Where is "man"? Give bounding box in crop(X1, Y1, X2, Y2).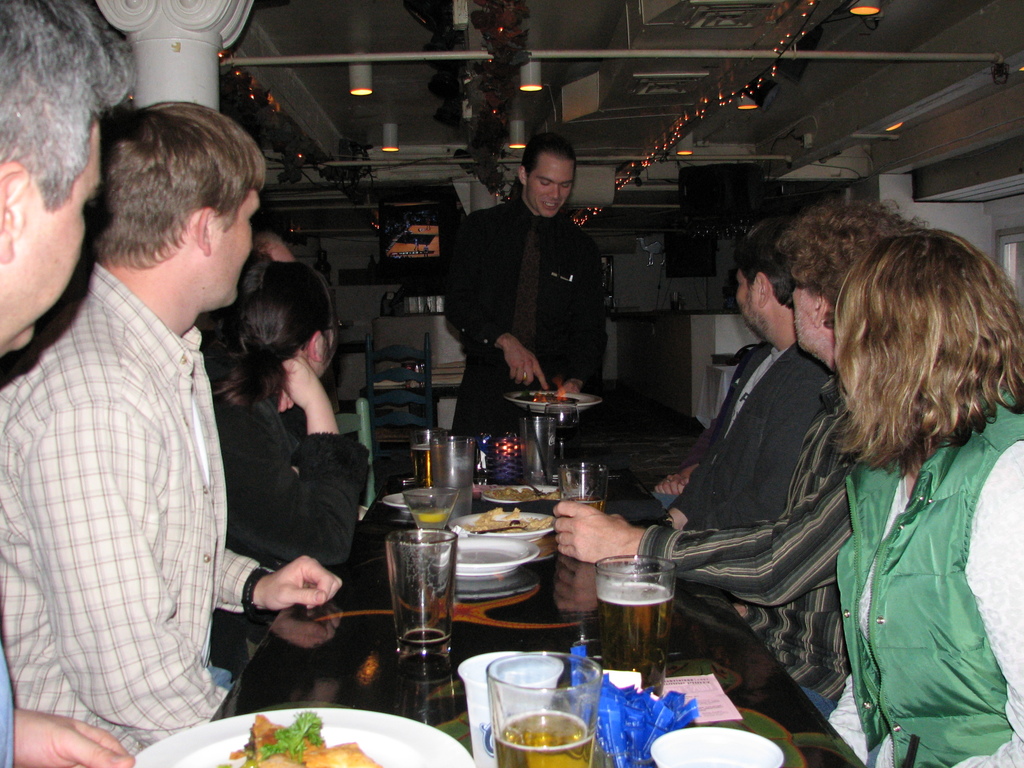
crop(435, 127, 614, 484).
